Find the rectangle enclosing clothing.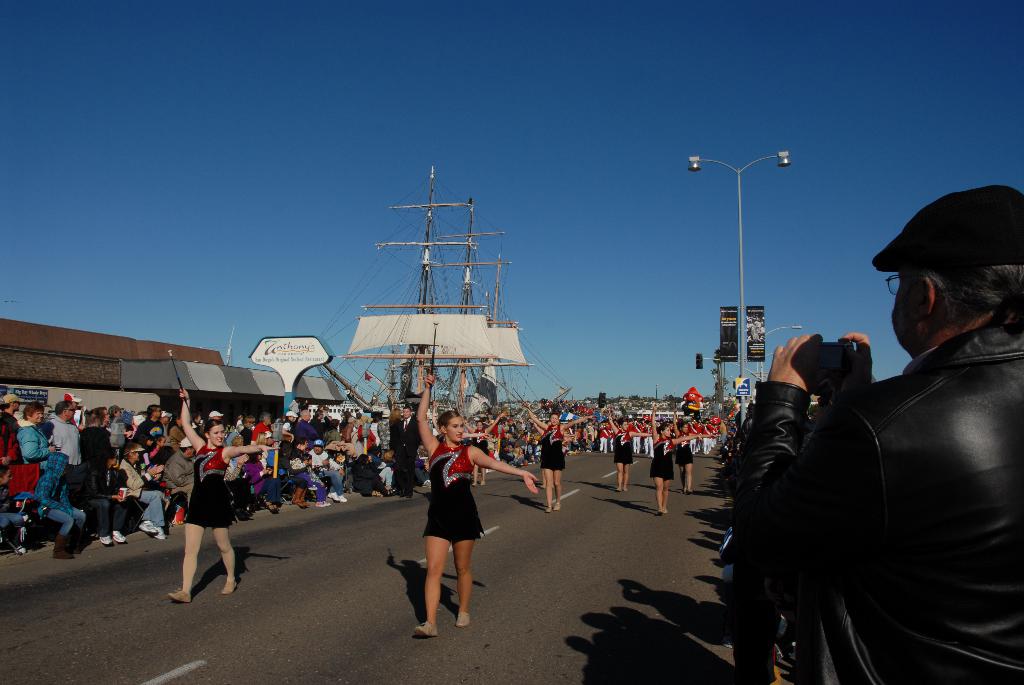
detection(291, 442, 326, 509).
